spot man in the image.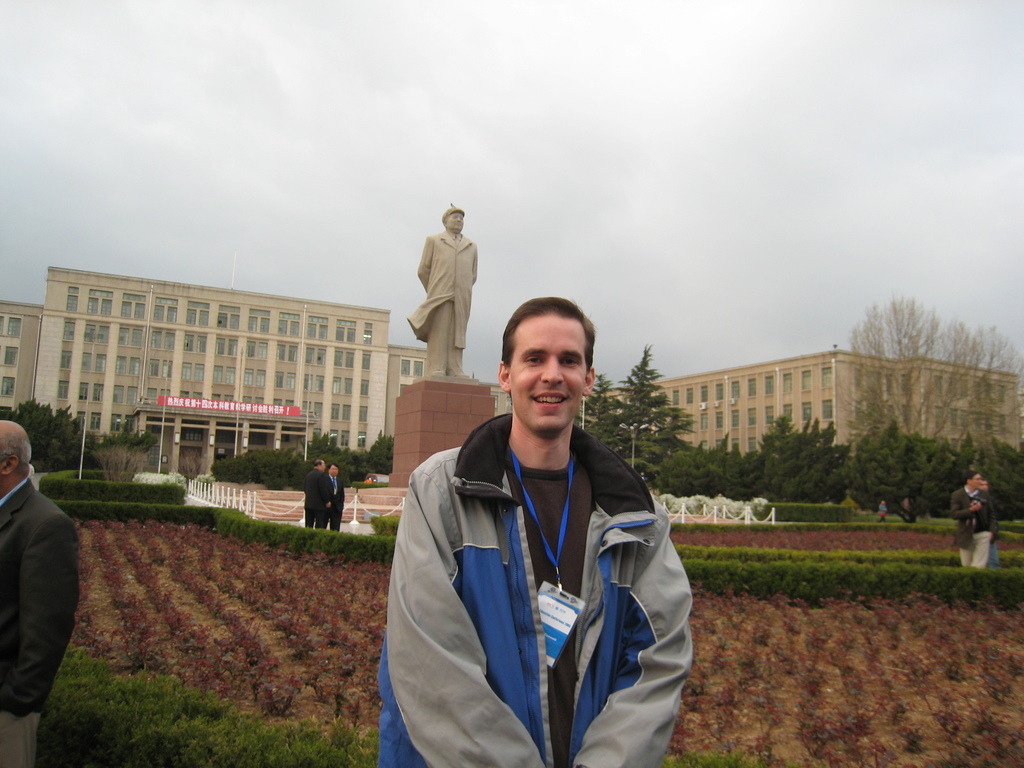
man found at box=[307, 459, 332, 532].
